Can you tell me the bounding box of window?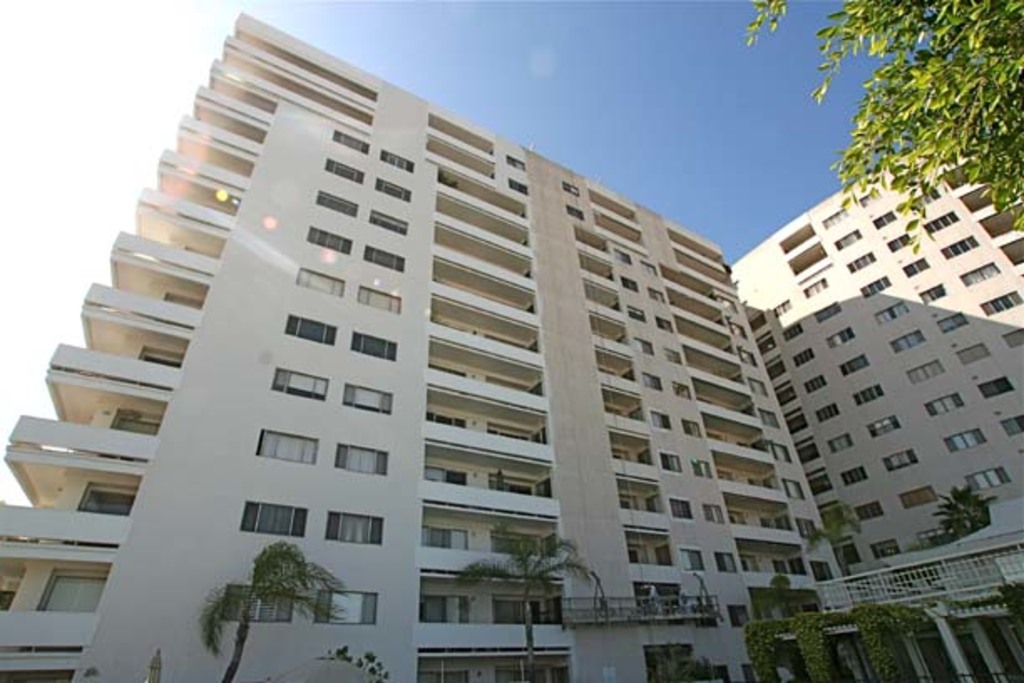
x1=959, y1=259, x2=996, y2=286.
